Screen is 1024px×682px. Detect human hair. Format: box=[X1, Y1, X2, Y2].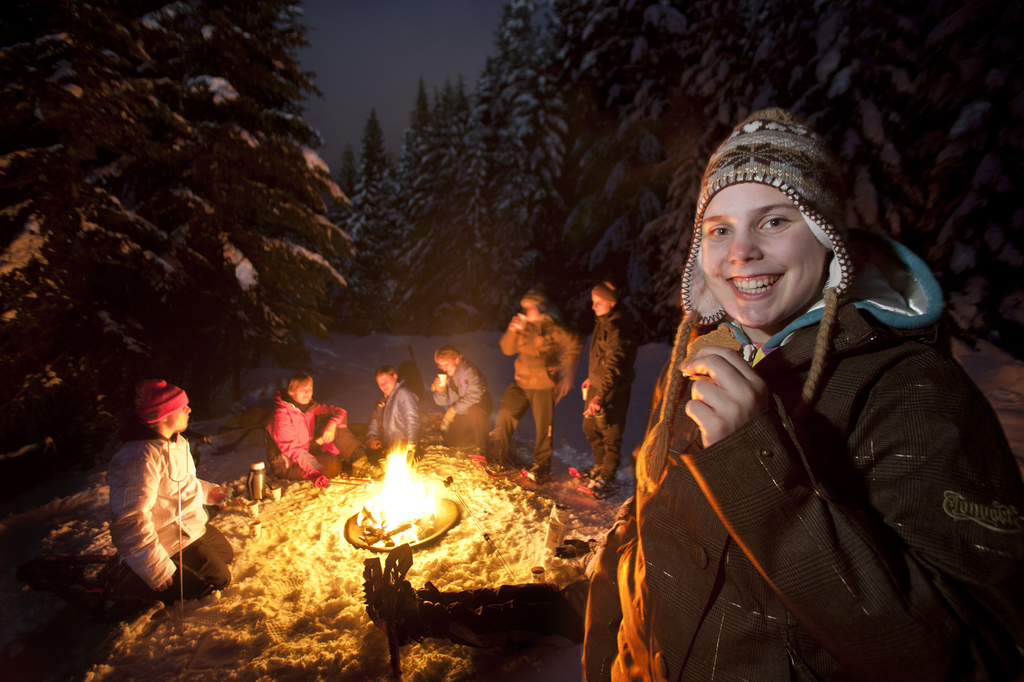
box=[375, 365, 397, 383].
